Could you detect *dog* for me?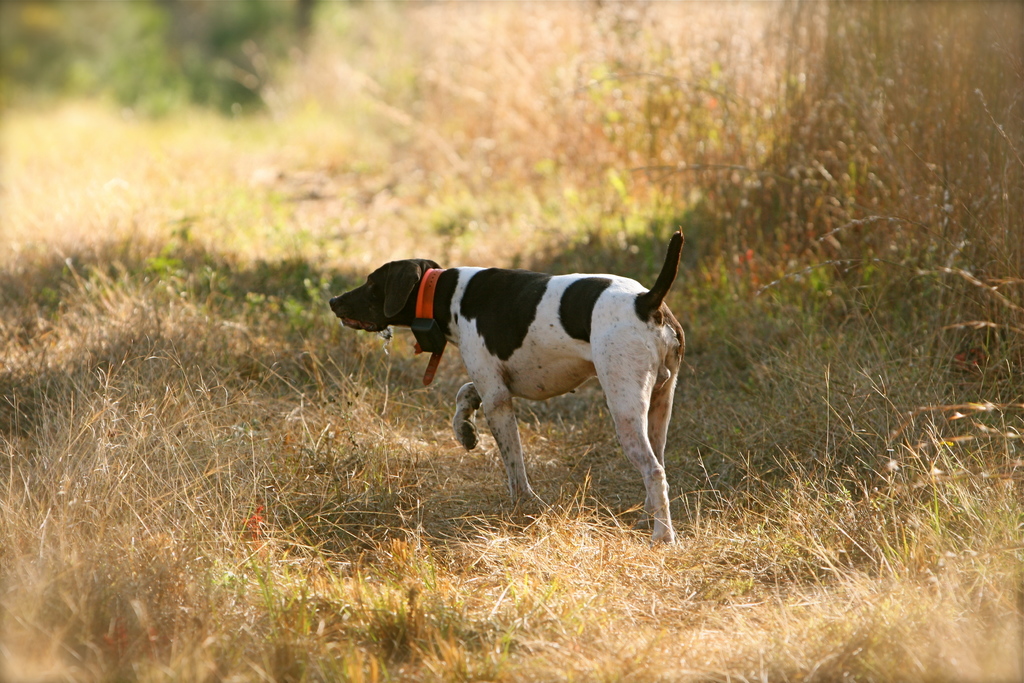
Detection result: {"left": 328, "top": 226, "right": 682, "bottom": 545}.
